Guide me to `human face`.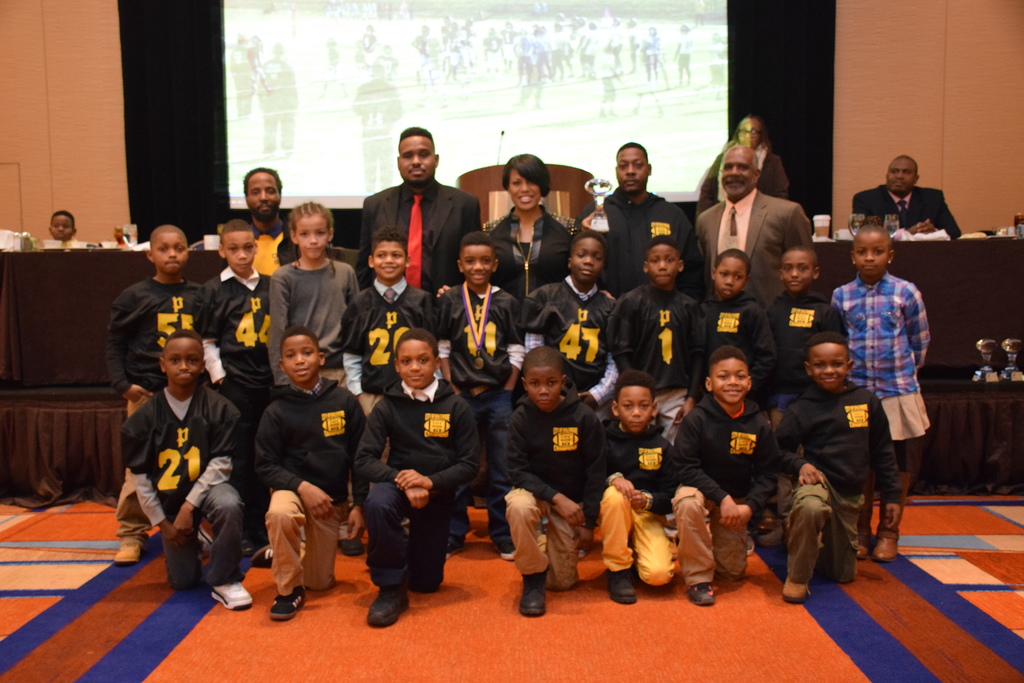
Guidance: rect(710, 357, 750, 401).
